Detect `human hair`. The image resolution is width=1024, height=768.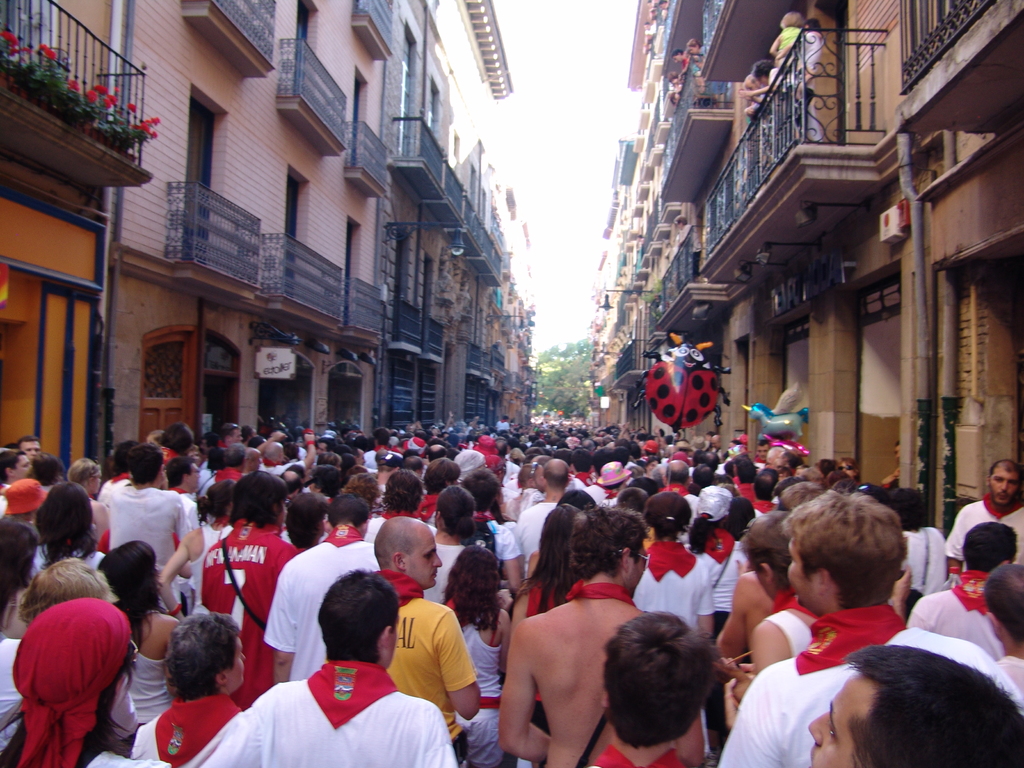
l=963, t=521, r=1017, b=574.
